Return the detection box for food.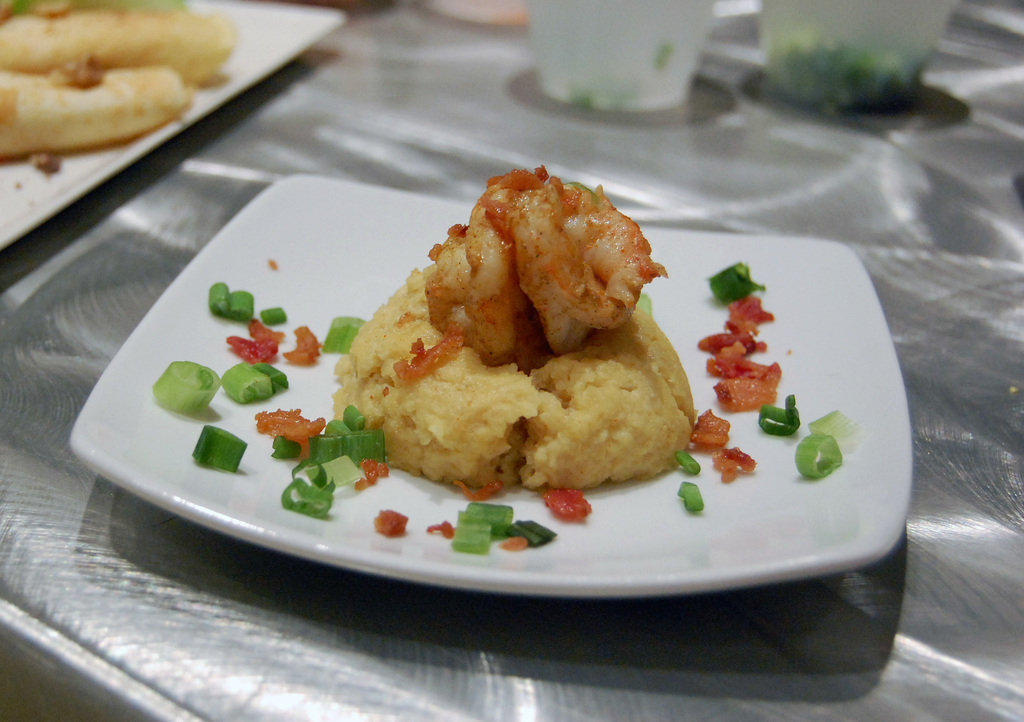
(x1=708, y1=262, x2=767, y2=309).
